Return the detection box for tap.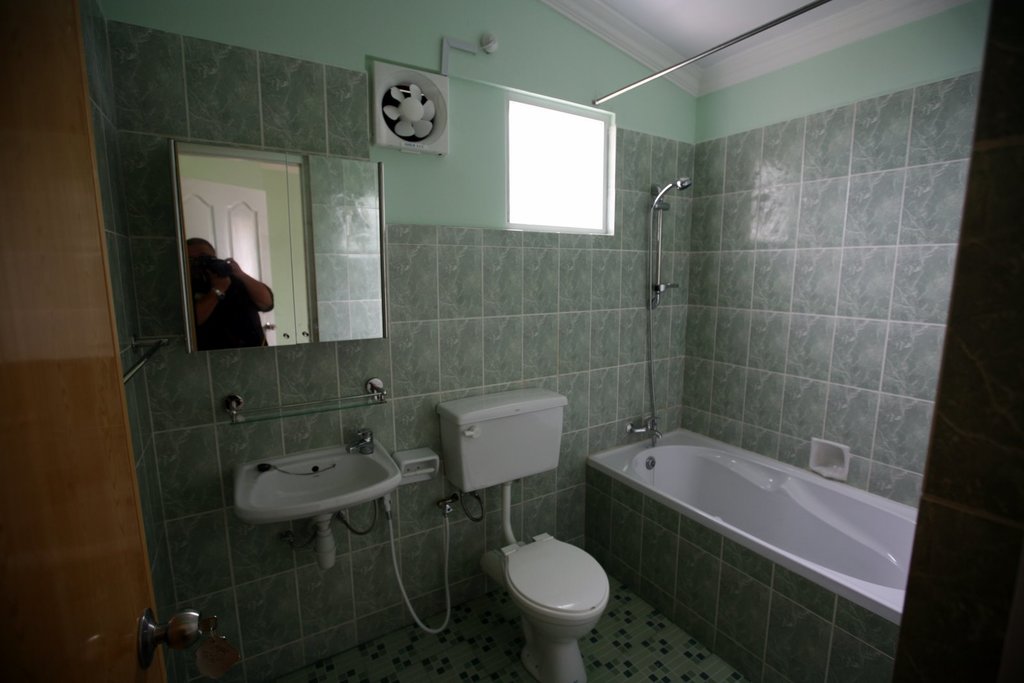
350, 428, 371, 455.
